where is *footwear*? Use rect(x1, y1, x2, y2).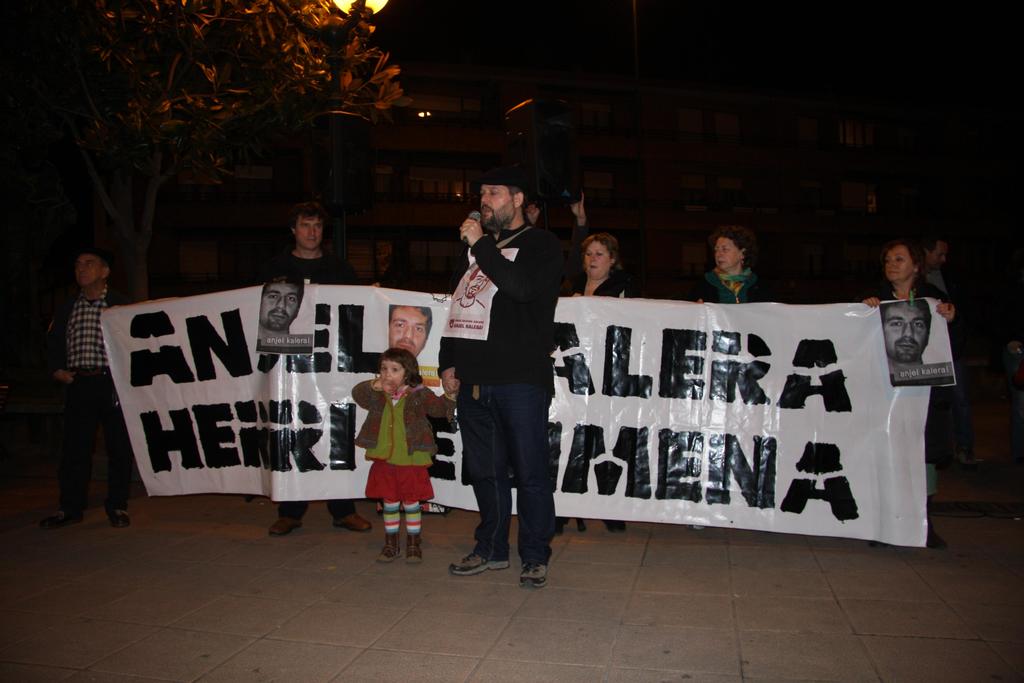
rect(101, 509, 136, 530).
